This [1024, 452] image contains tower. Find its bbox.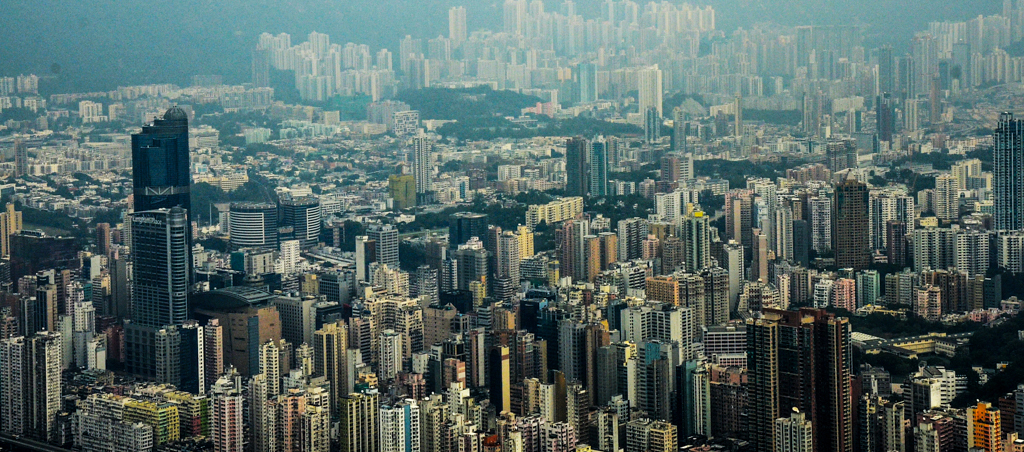
(x1=906, y1=32, x2=939, y2=100).
